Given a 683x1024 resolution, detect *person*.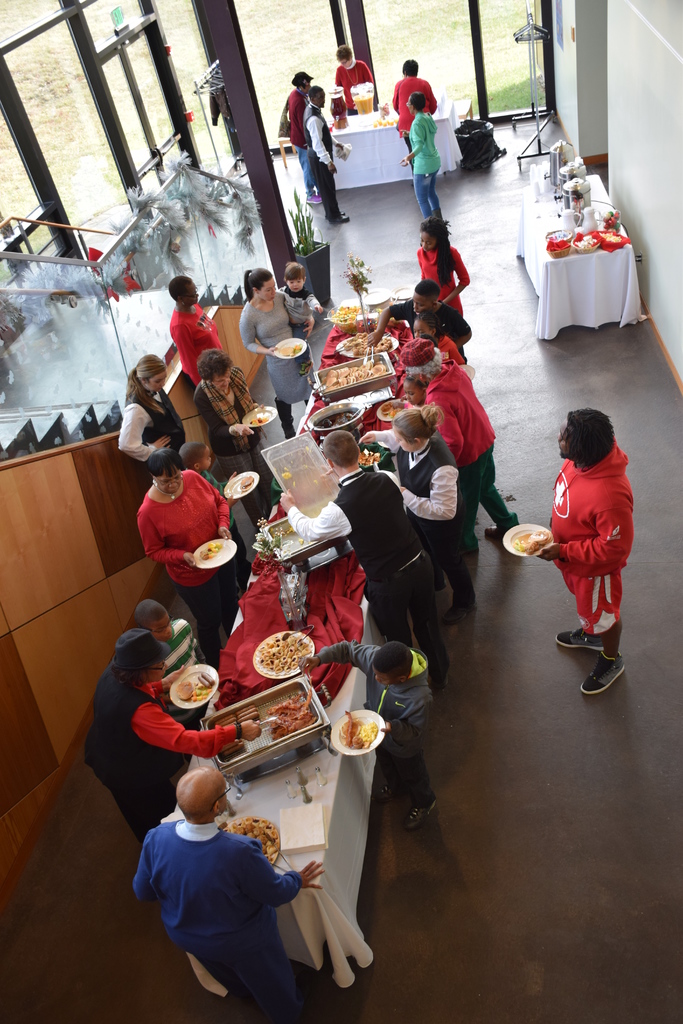
bbox=(530, 391, 646, 691).
